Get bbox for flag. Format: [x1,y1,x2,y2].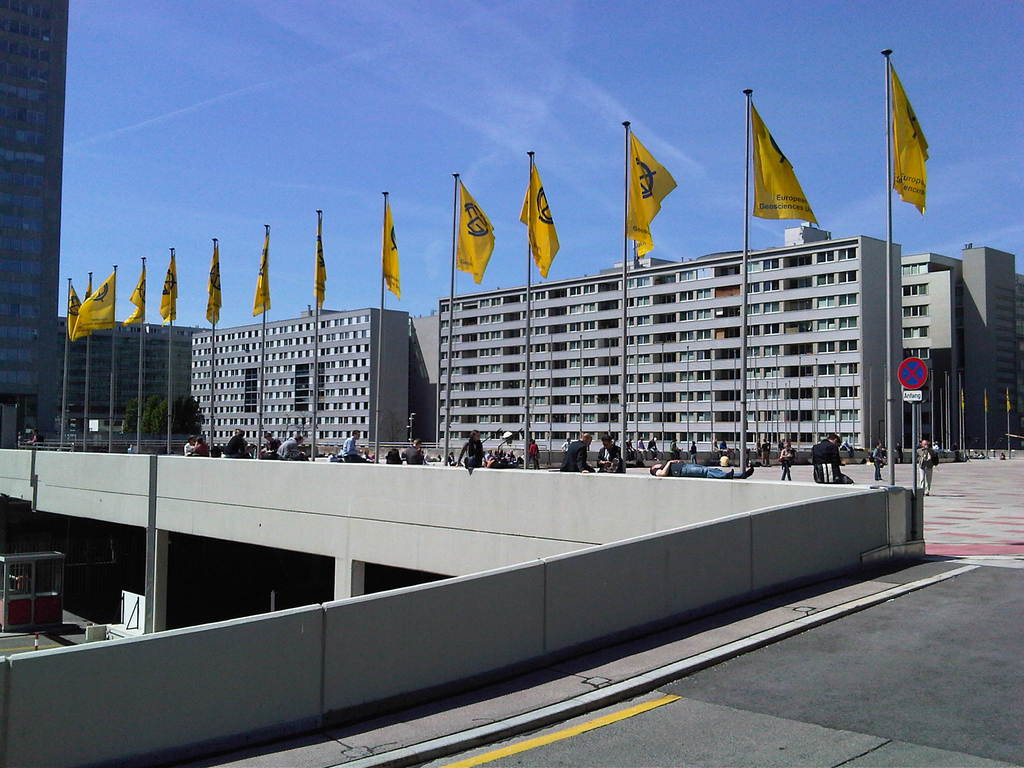
[452,182,493,292].
